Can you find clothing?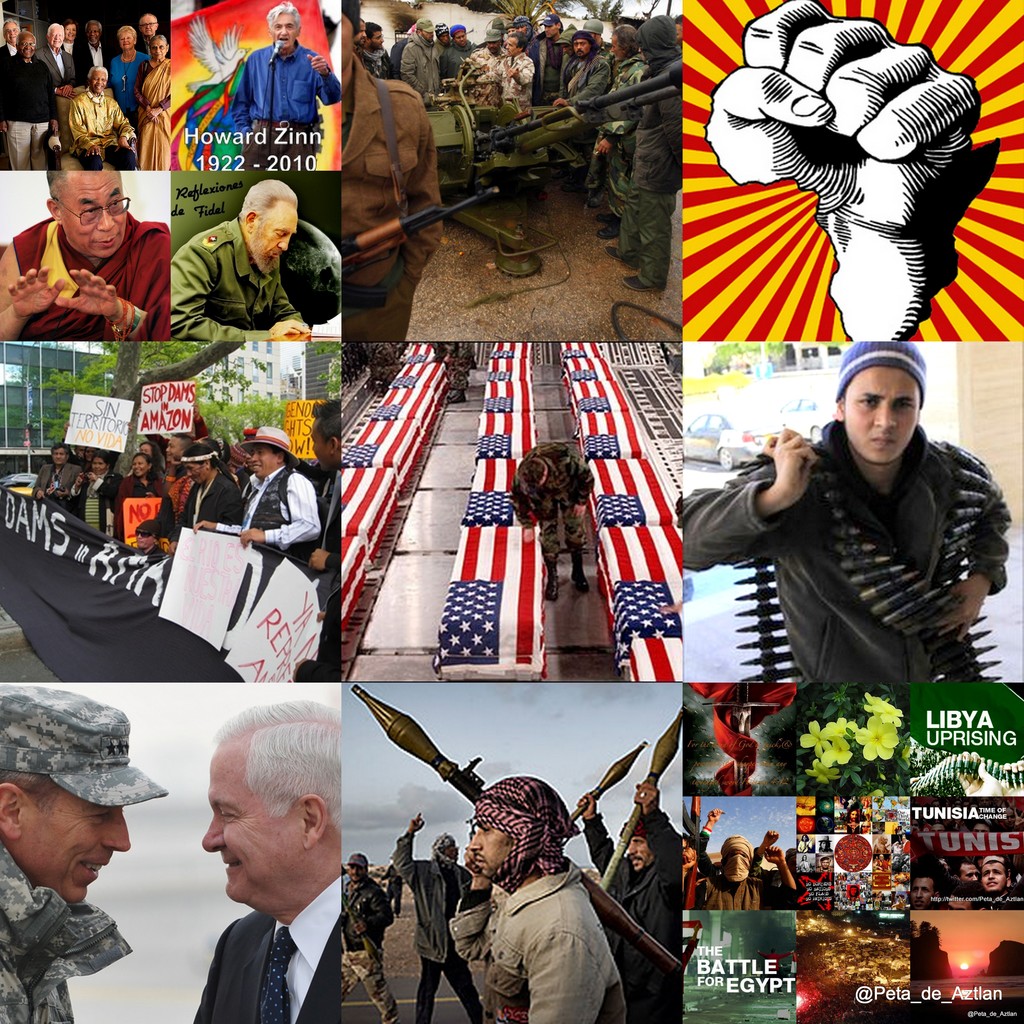
Yes, bounding box: 106,50,150,129.
